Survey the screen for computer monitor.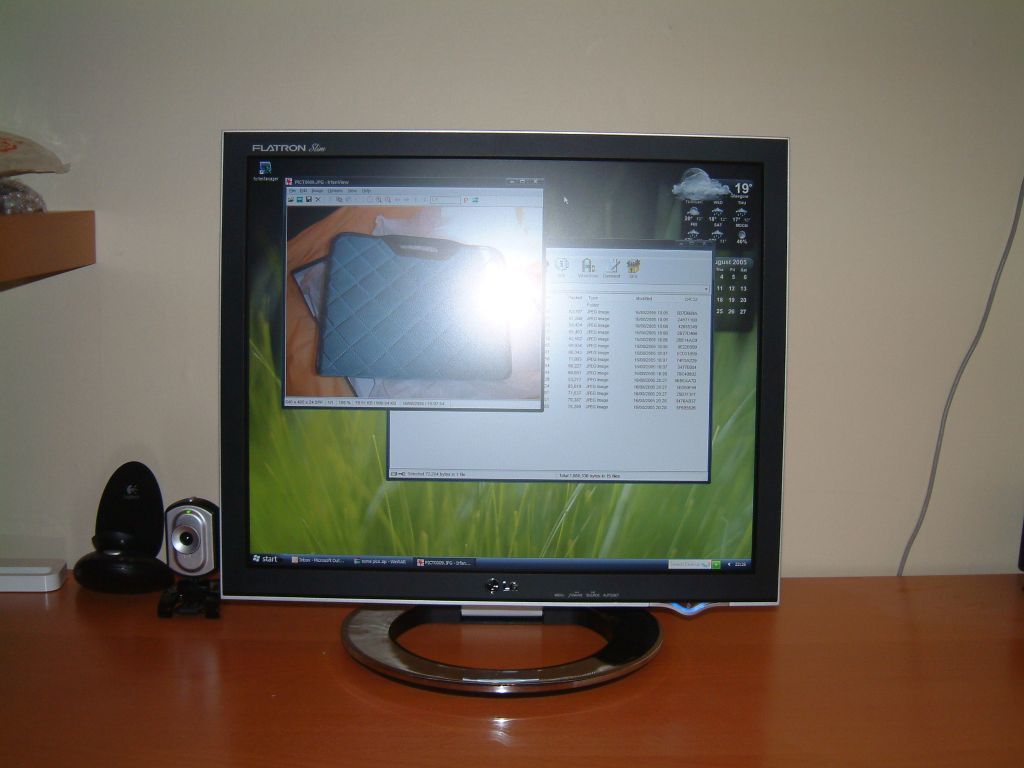
Survey found: Rect(220, 135, 778, 694).
